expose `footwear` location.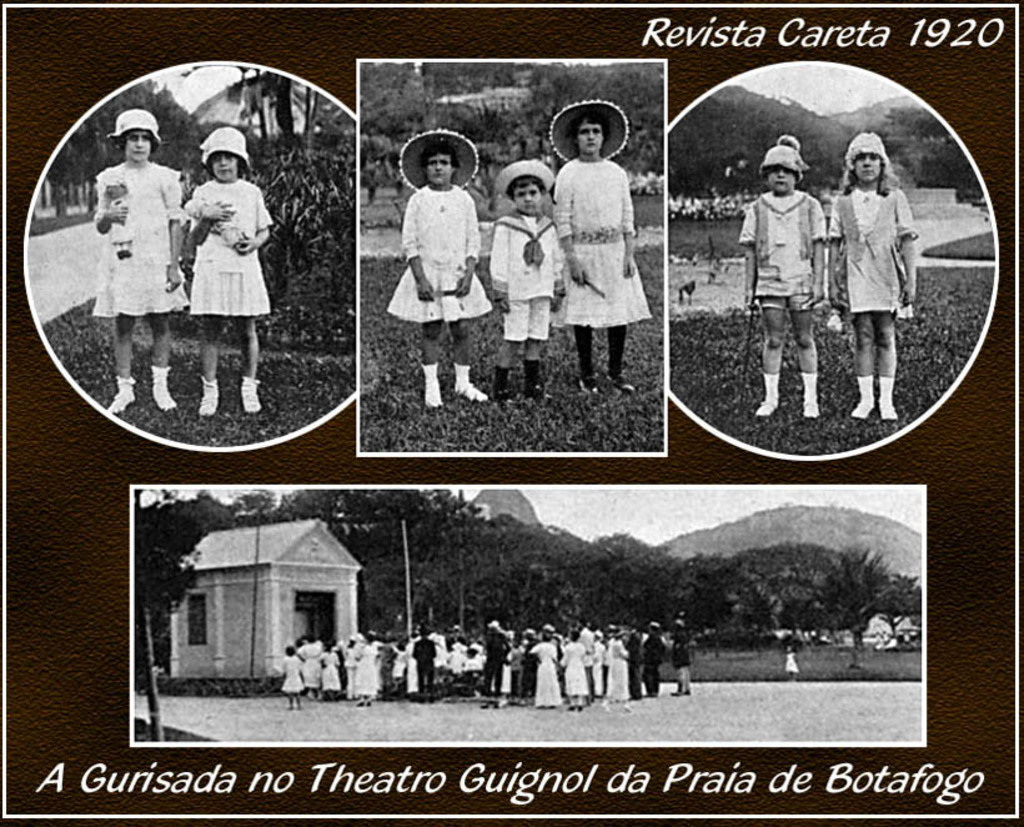
Exposed at [x1=497, y1=384, x2=510, y2=402].
